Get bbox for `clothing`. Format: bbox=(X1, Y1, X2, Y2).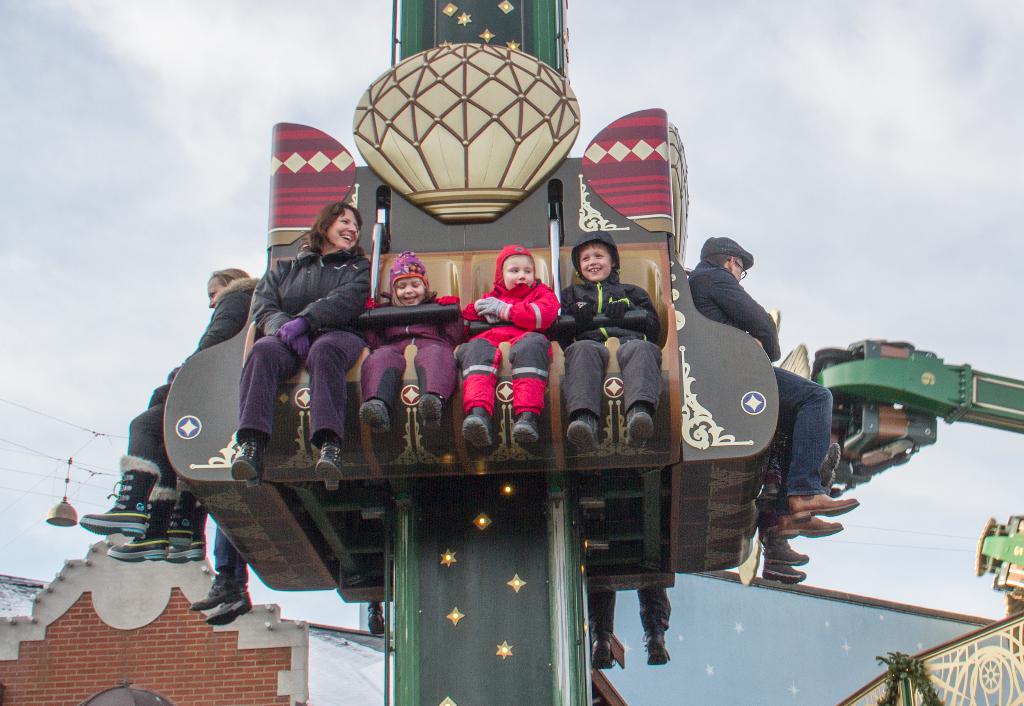
bbox=(688, 236, 835, 496).
